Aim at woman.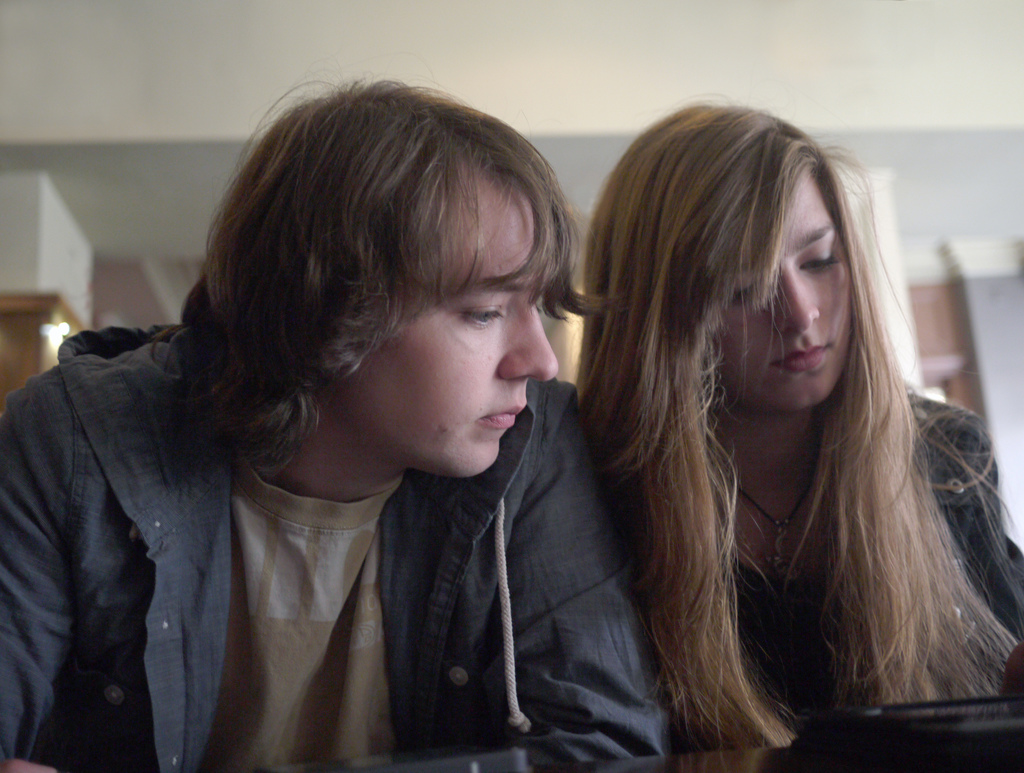
Aimed at (x1=563, y1=79, x2=1023, y2=765).
